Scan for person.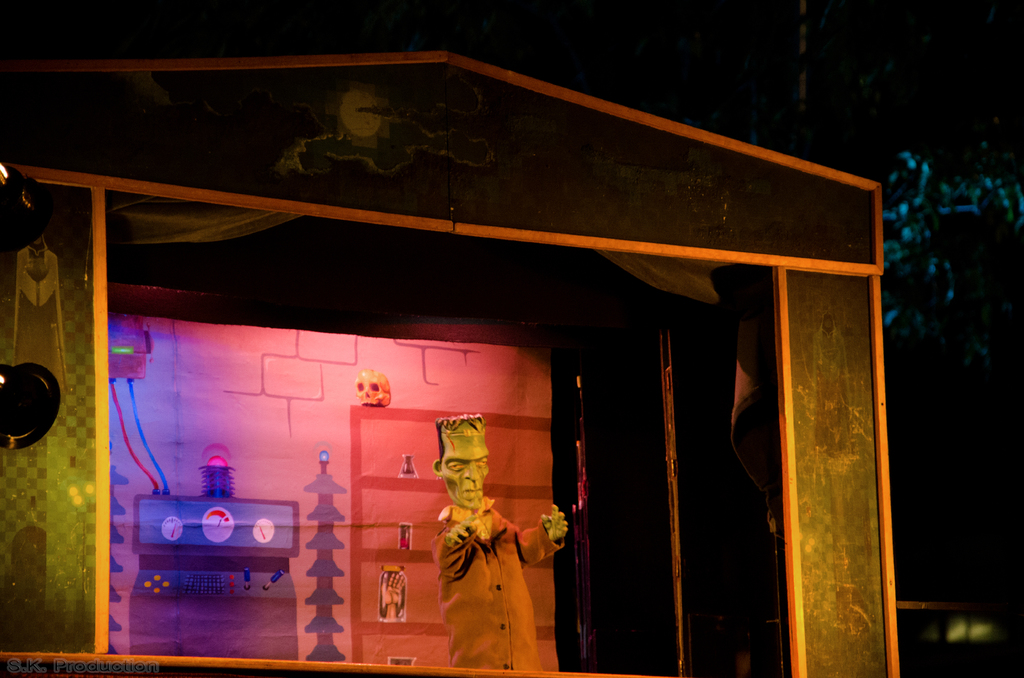
Scan result: left=436, top=407, right=584, bottom=671.
